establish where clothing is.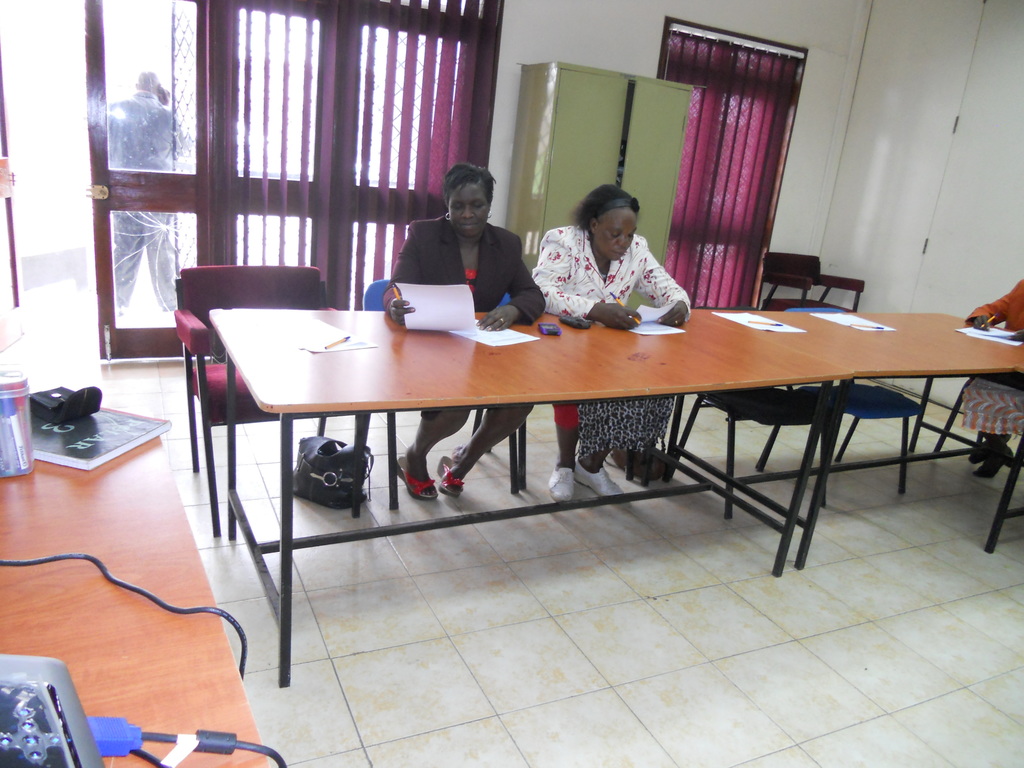
Established at l=381, t=216, r=543, b=326.
